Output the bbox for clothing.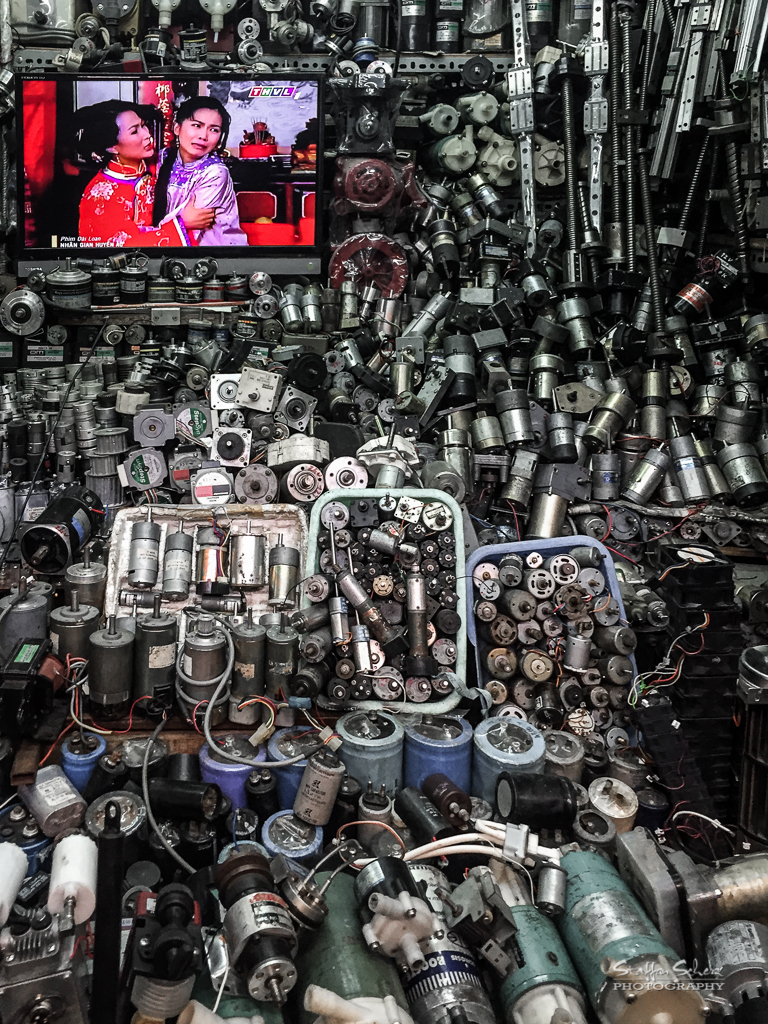
75,159,186,246.
